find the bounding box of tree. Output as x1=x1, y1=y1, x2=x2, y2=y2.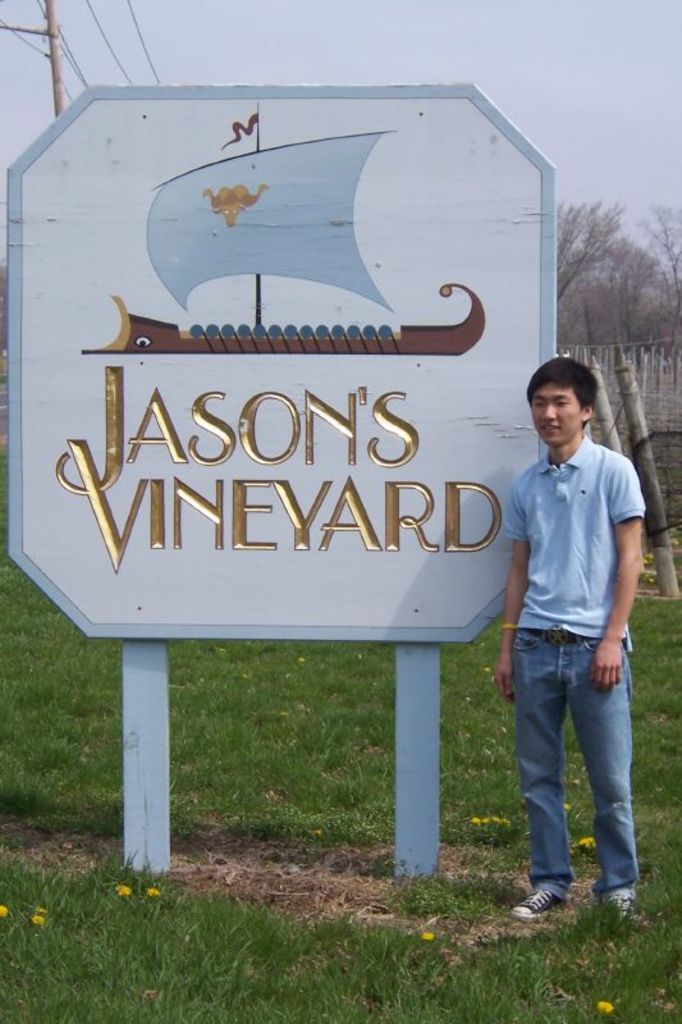
x1=558, y1=197, x2=621, y2=303.
